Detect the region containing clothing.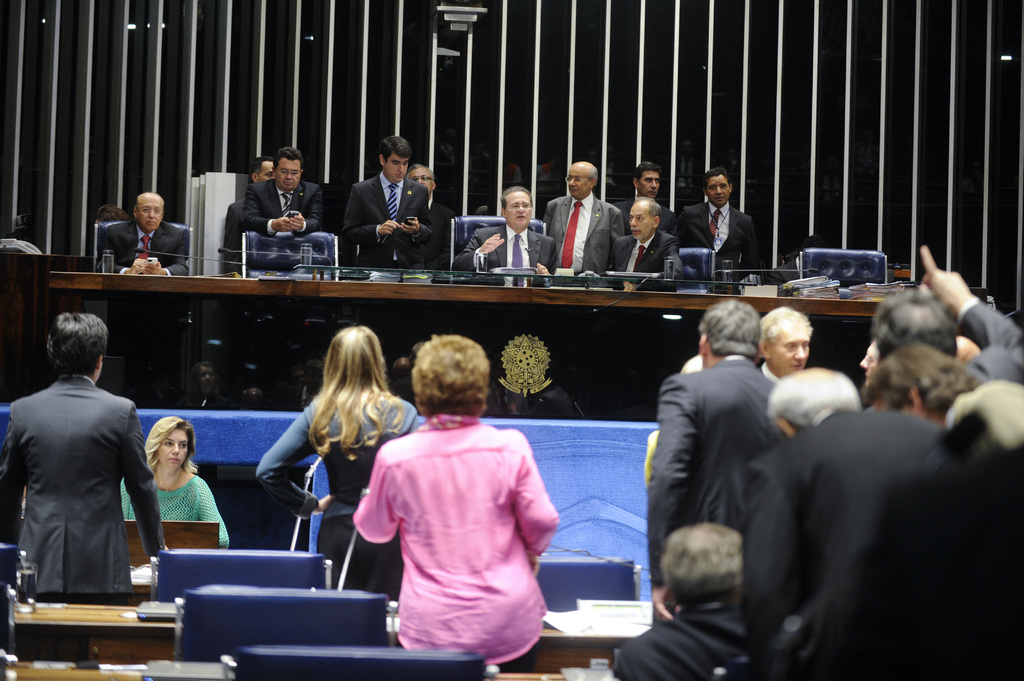
(left=341, top=172, right=430, bottom=273).
